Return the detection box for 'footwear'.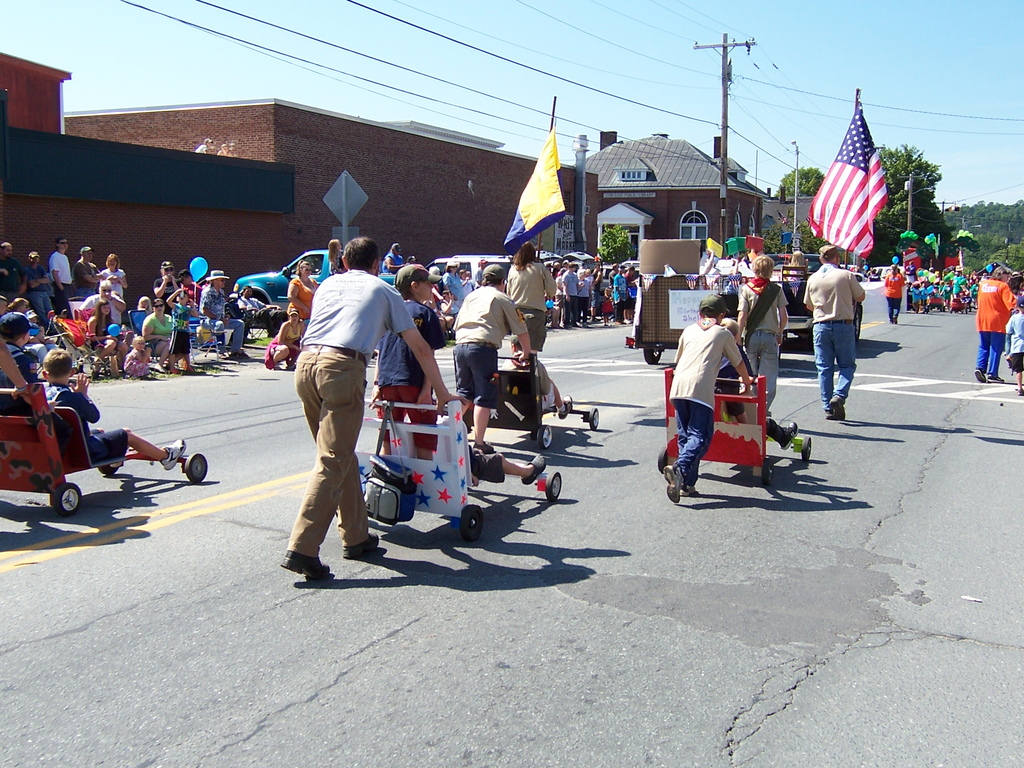
box(824, 409, 838, 420).
